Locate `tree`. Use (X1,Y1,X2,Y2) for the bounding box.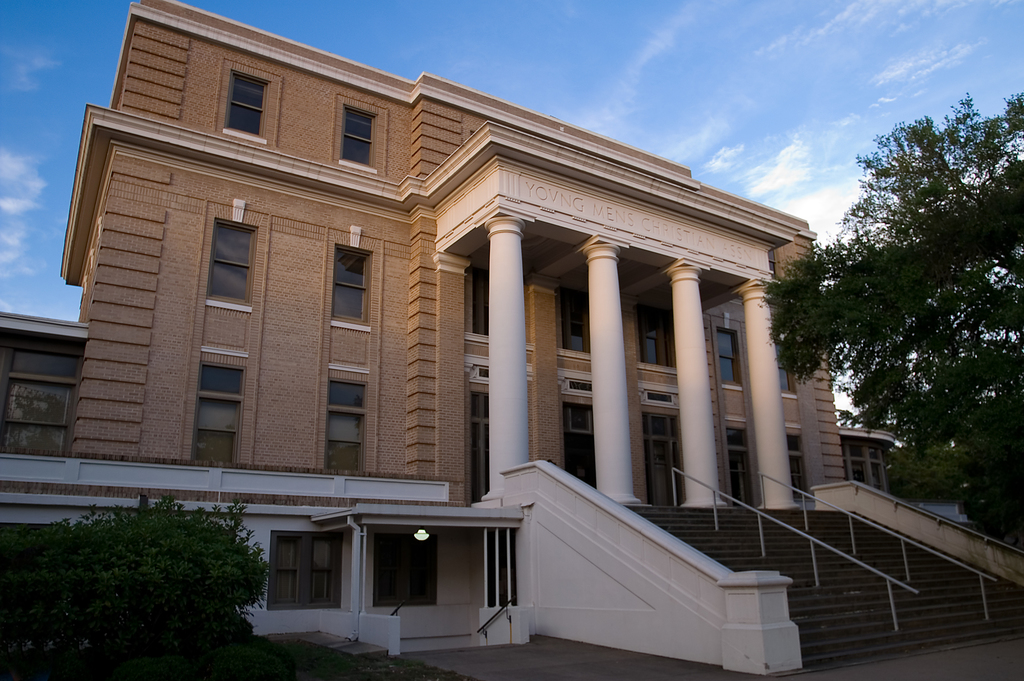
(2,494,278,680).
